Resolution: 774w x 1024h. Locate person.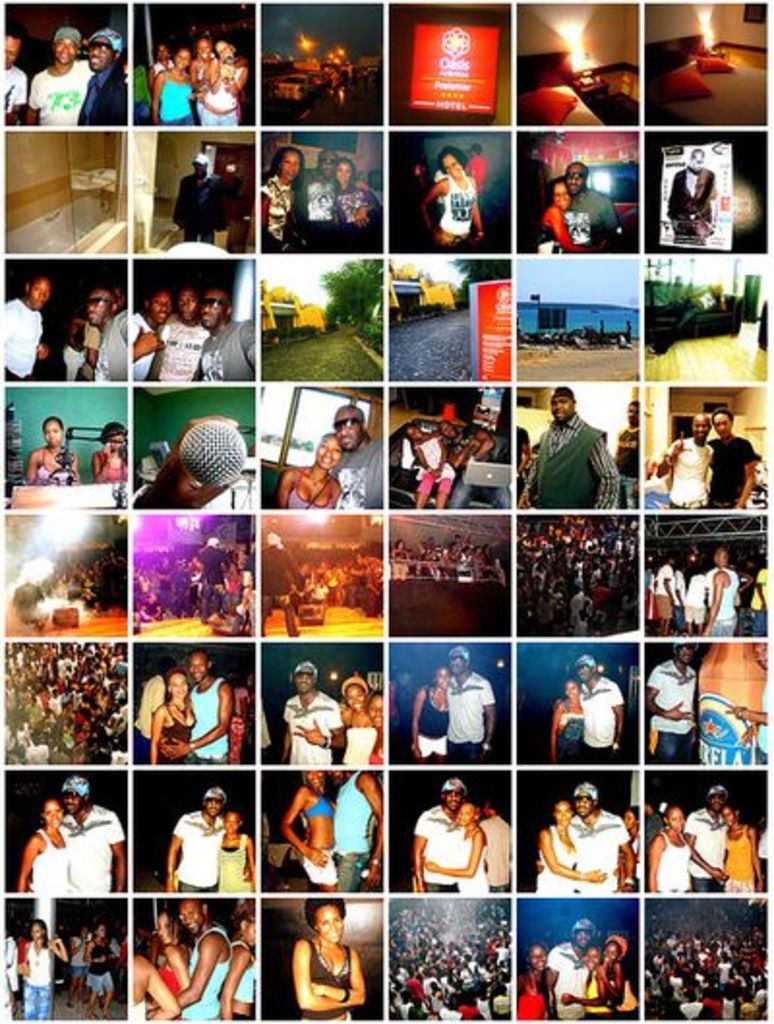
<bbox>259, 137, 302, 254</bbox>.
